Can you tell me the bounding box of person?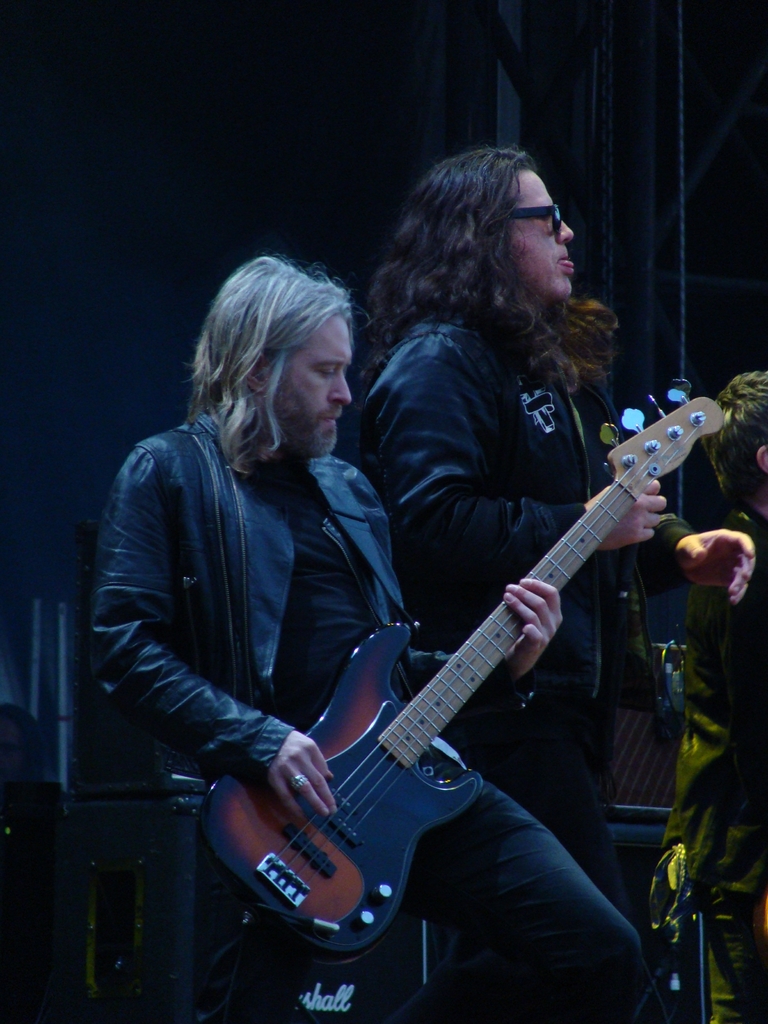
{"x1": 665, "y1": 369, "x2": 767, "y2": 1023}.
